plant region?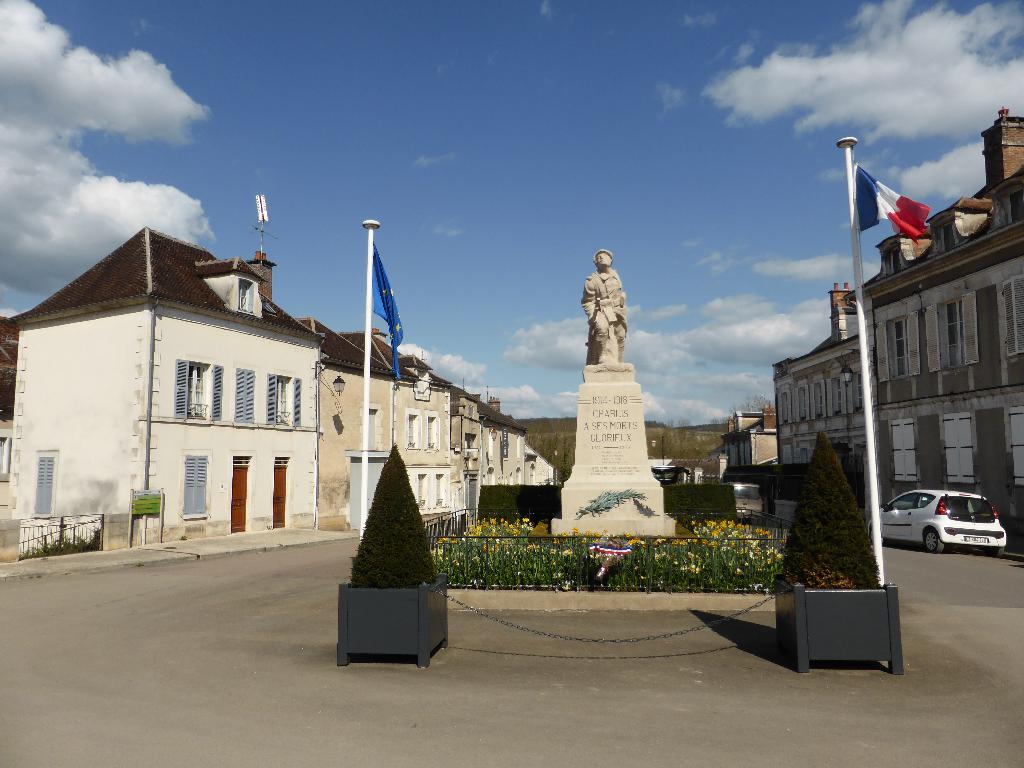
{"left": 474, "top": 481, "right": 566, "bottom": 526}
